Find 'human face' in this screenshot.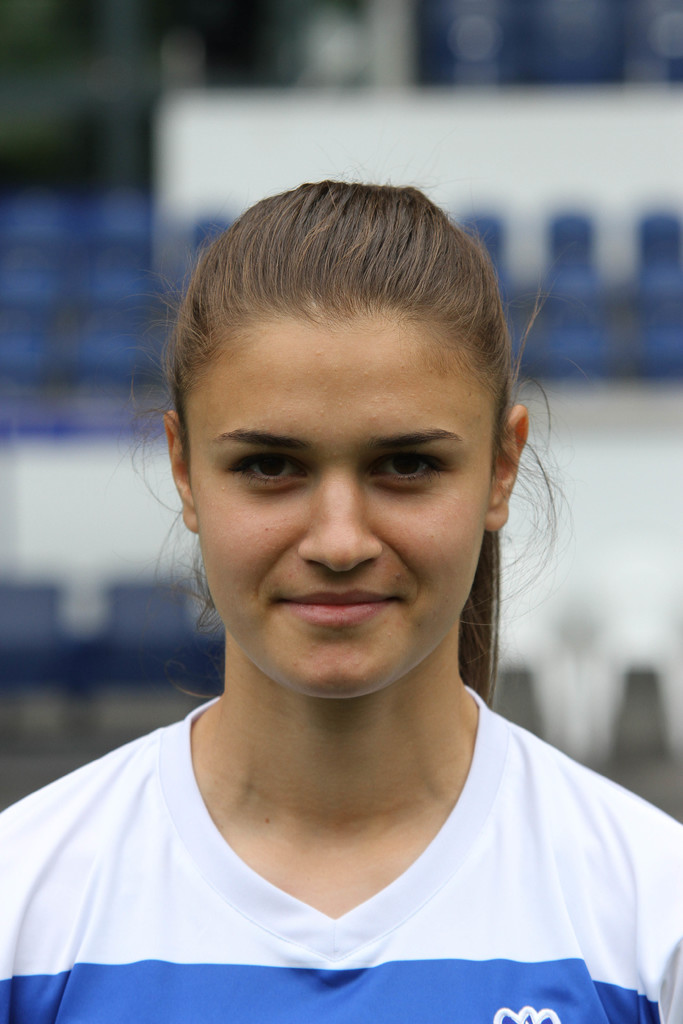
The bounding box for 'human face' is crop(176, 269, 505, 707).
